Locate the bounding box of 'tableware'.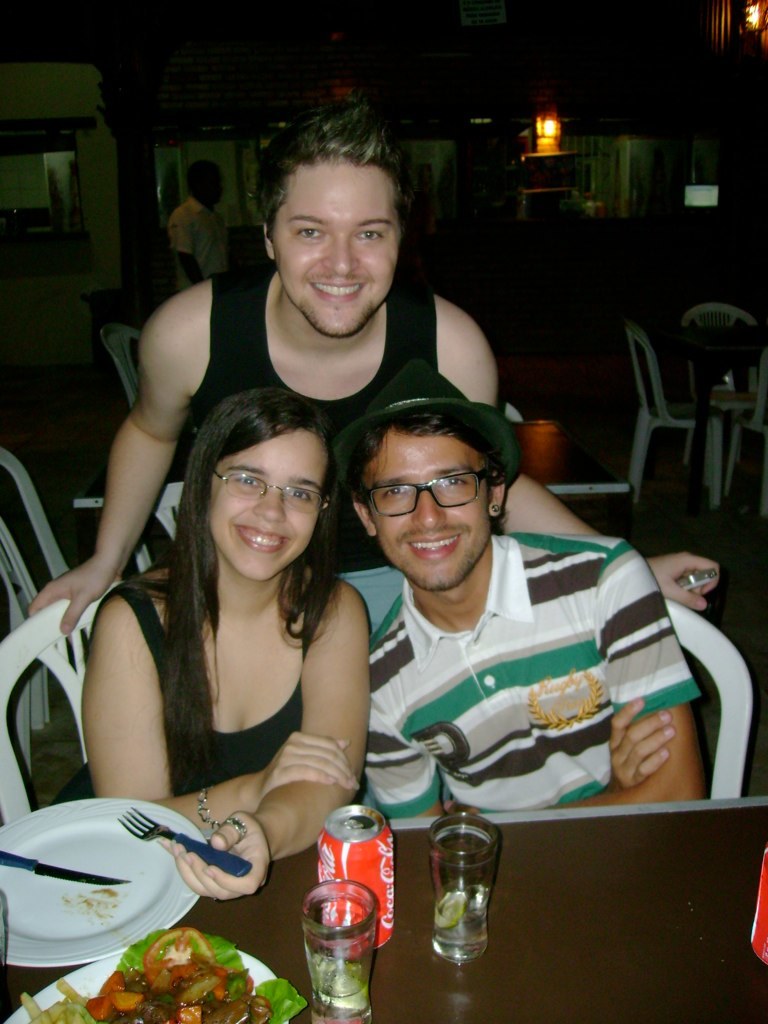
Bounding box: locate(311, 809, 405, 951).
